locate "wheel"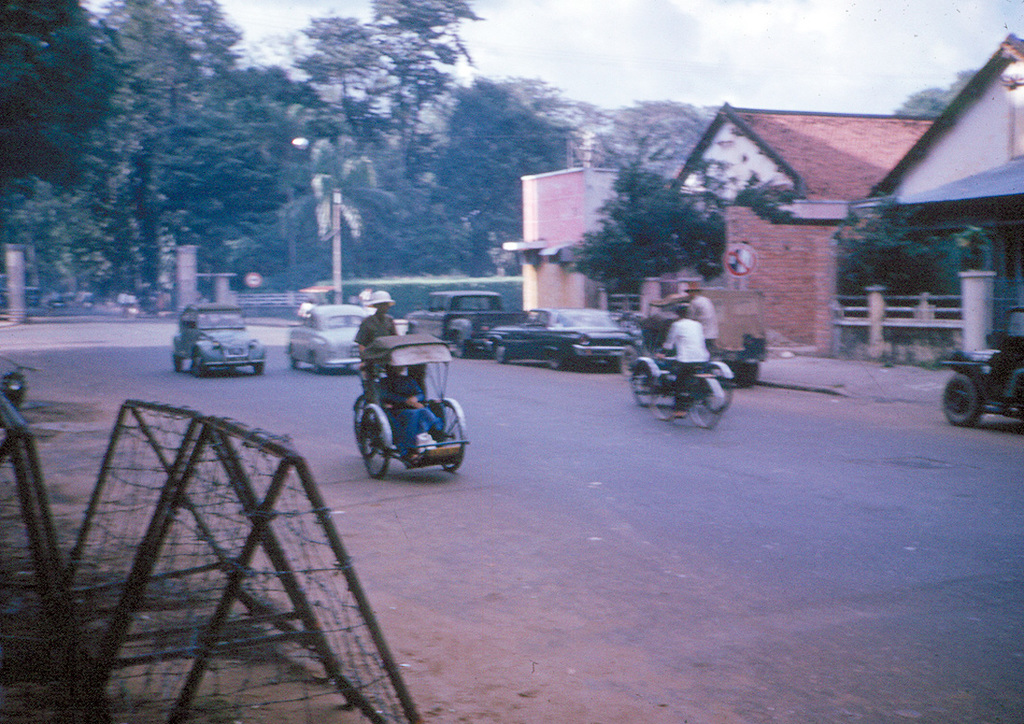
<box>547,346,562,367</box>
